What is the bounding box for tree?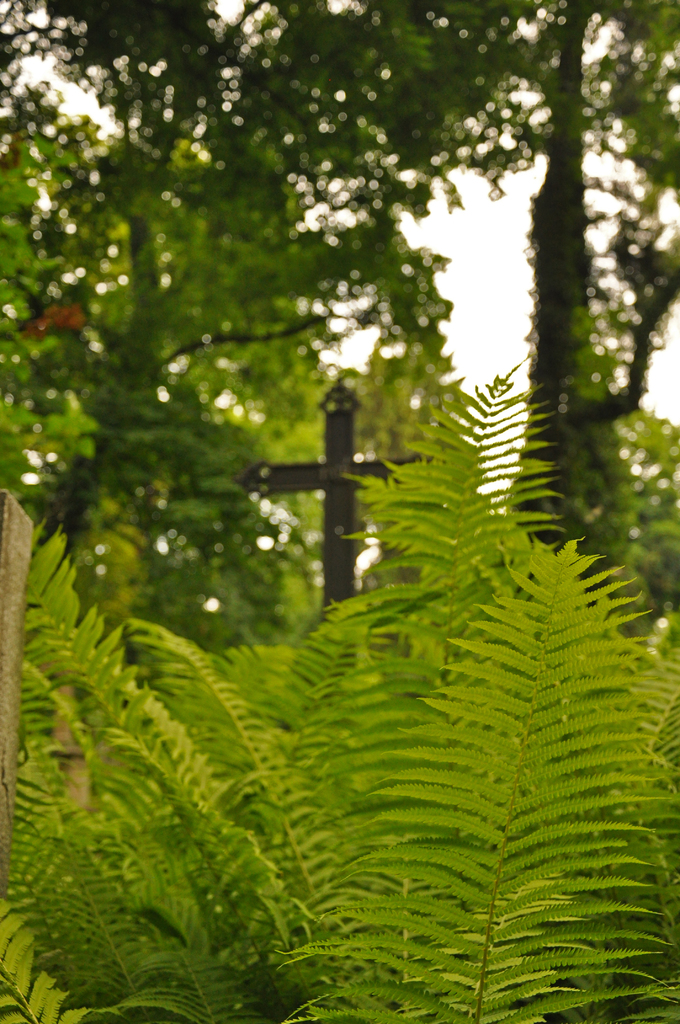
(left=284, top=0, right=679, bottom=543).
